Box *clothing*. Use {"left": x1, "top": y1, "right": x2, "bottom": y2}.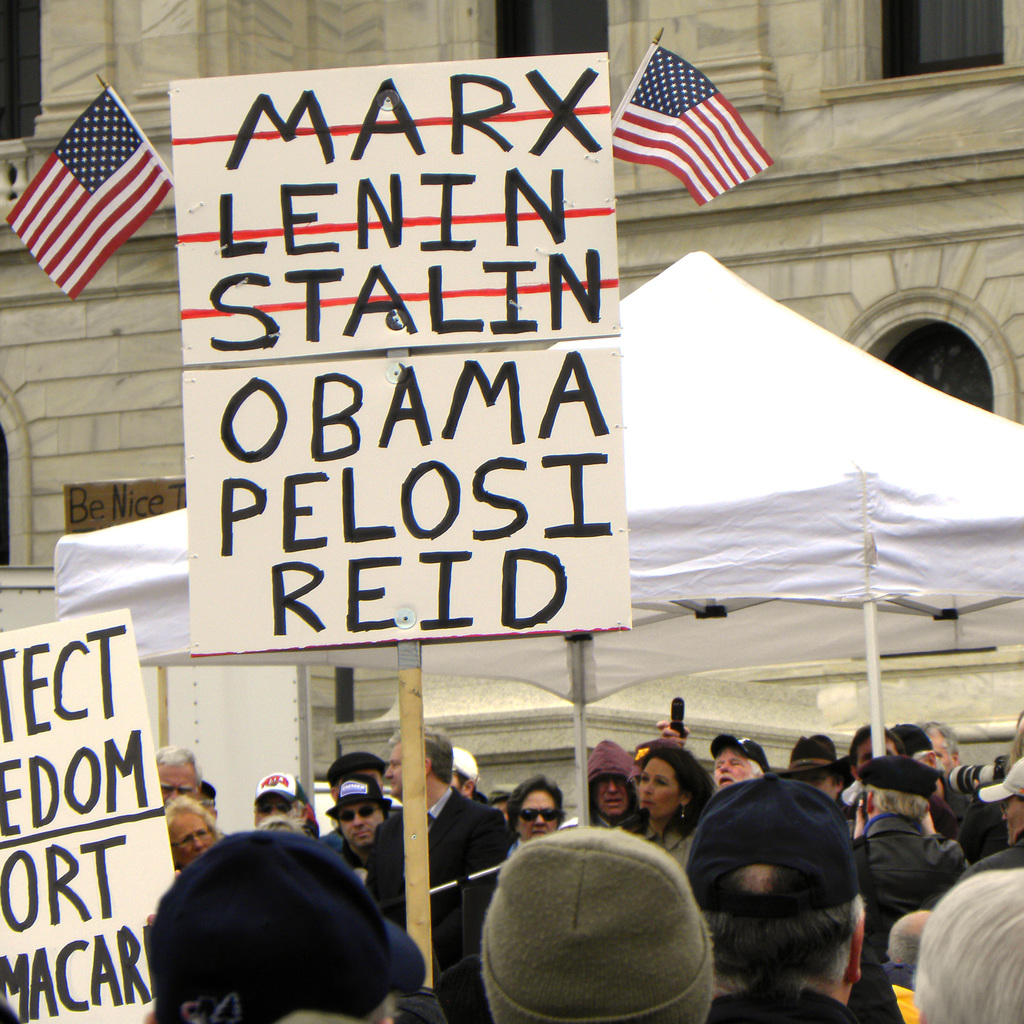
{"left": 357, "top": 778, "right": 523, "bottom": 1023}.
